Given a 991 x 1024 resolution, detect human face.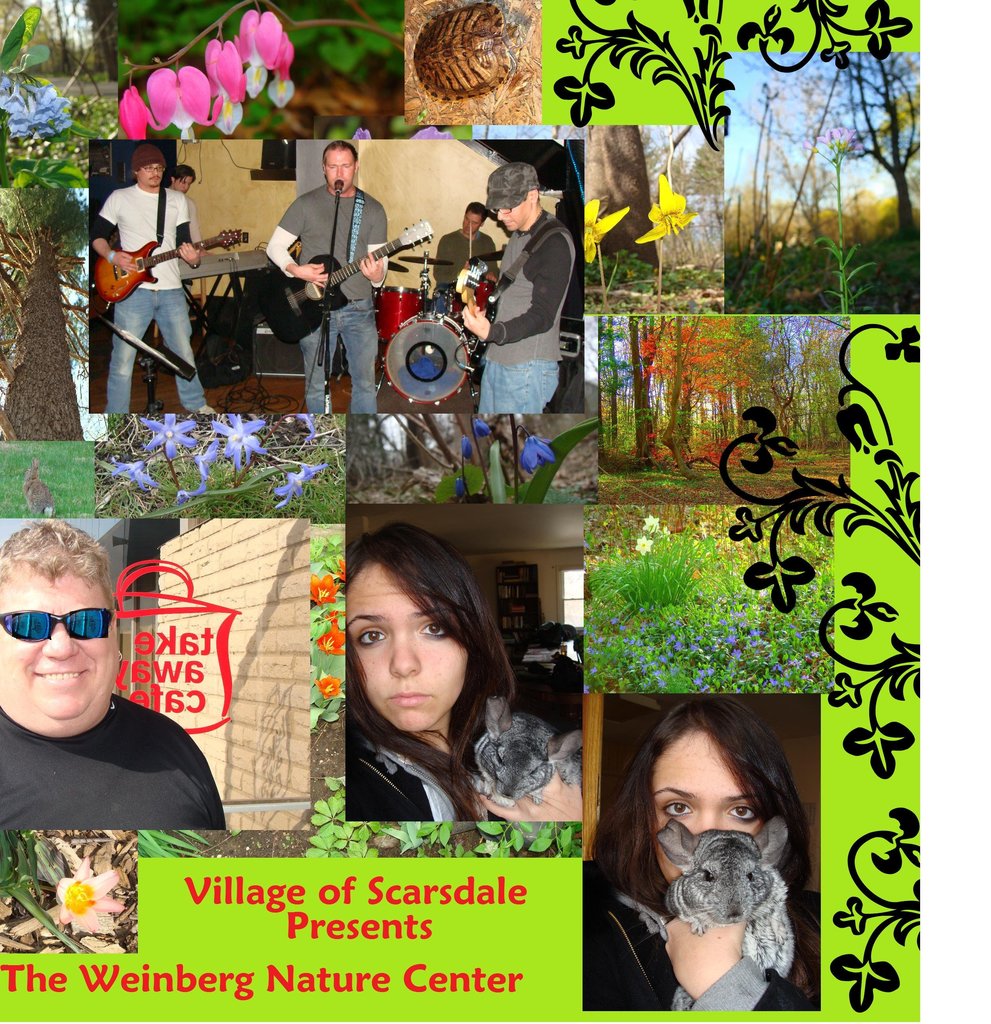
pyautogui.locateOnScreen(465, 212, 482, 236).
